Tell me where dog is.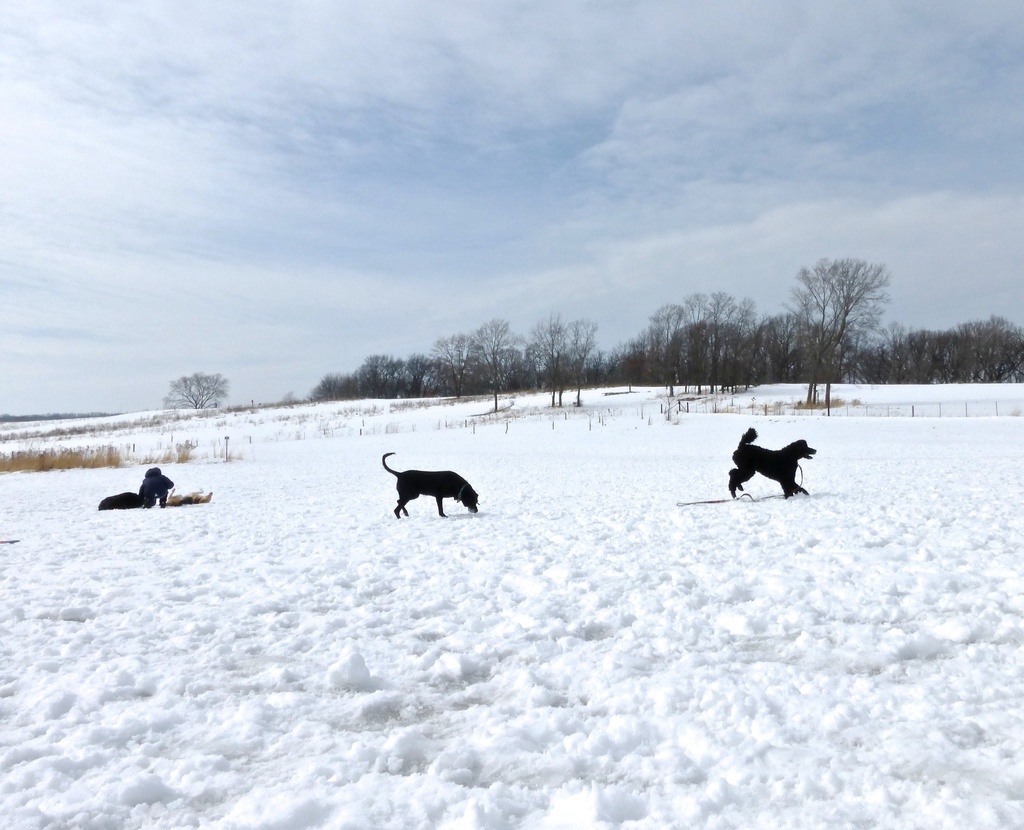
dog is at bbox(381, 453, 479, 517).
